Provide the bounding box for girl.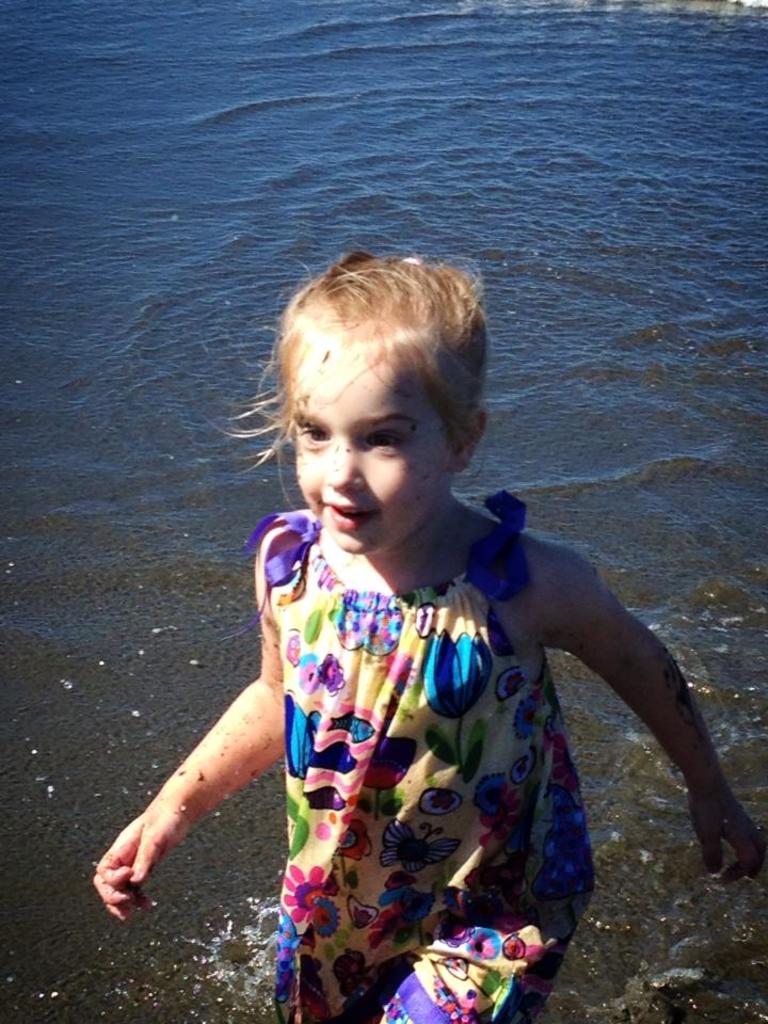
[96,247,763,1023].
